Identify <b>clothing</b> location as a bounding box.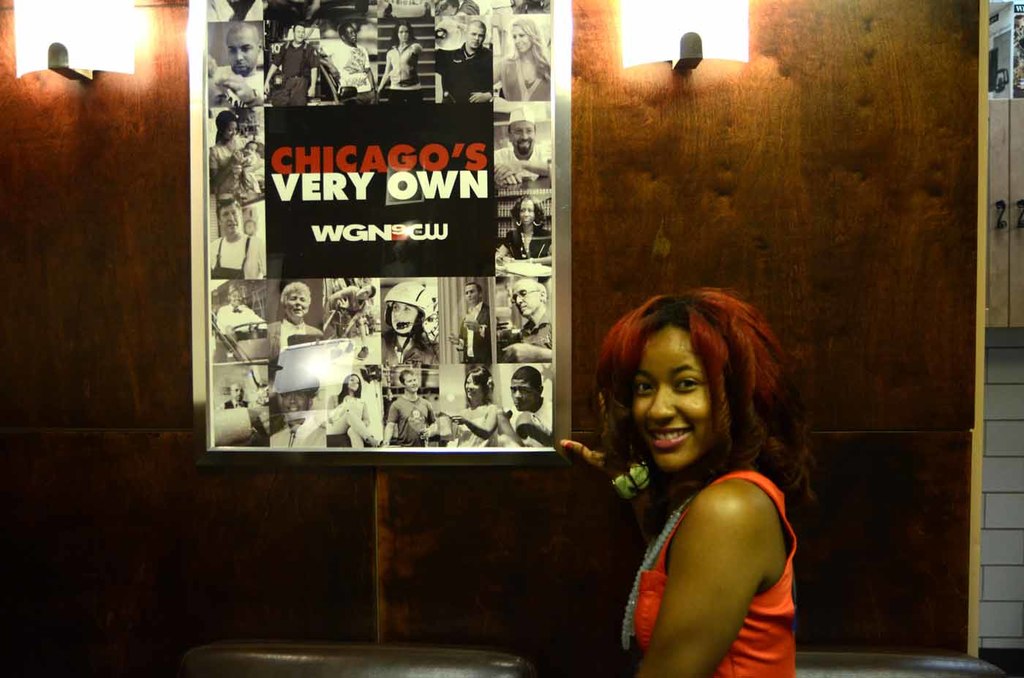
[492,146,546,190].
